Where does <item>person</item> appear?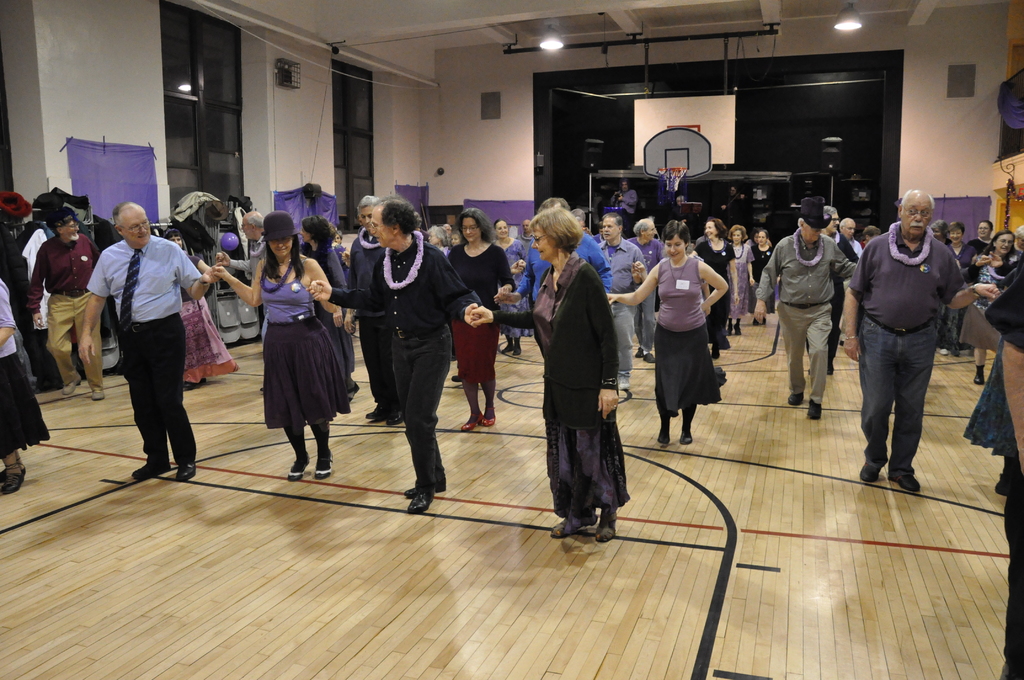
Appears at bbox=[337, 195, 394, 429].
